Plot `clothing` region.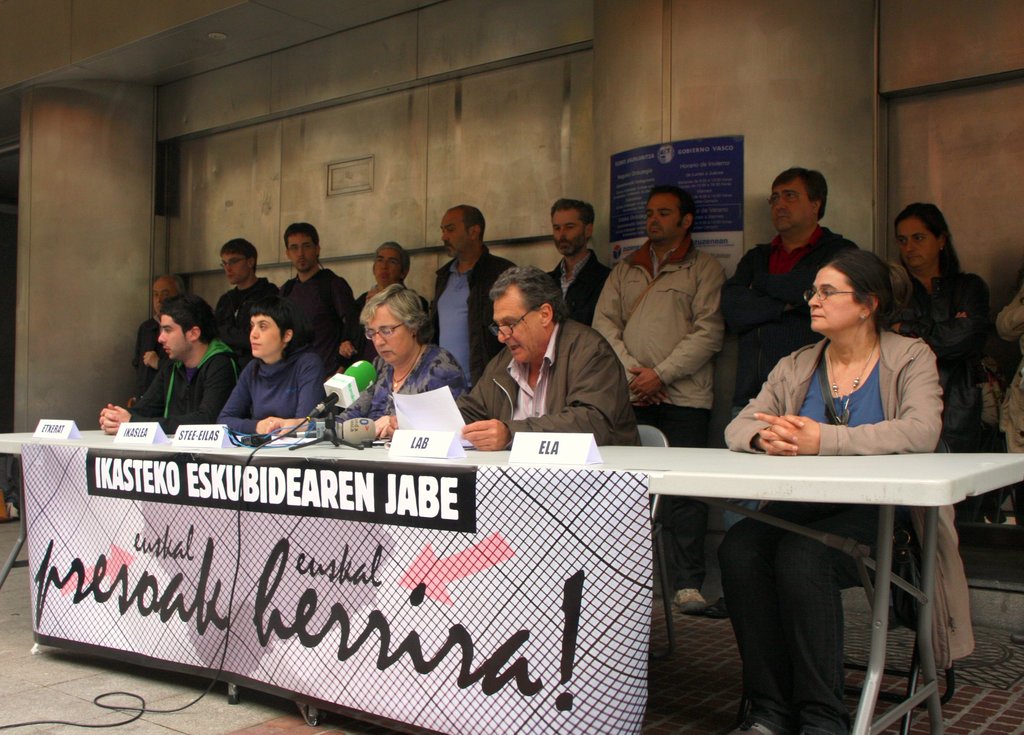
Plotted at <region>213, 349, 318, 441</region>.
